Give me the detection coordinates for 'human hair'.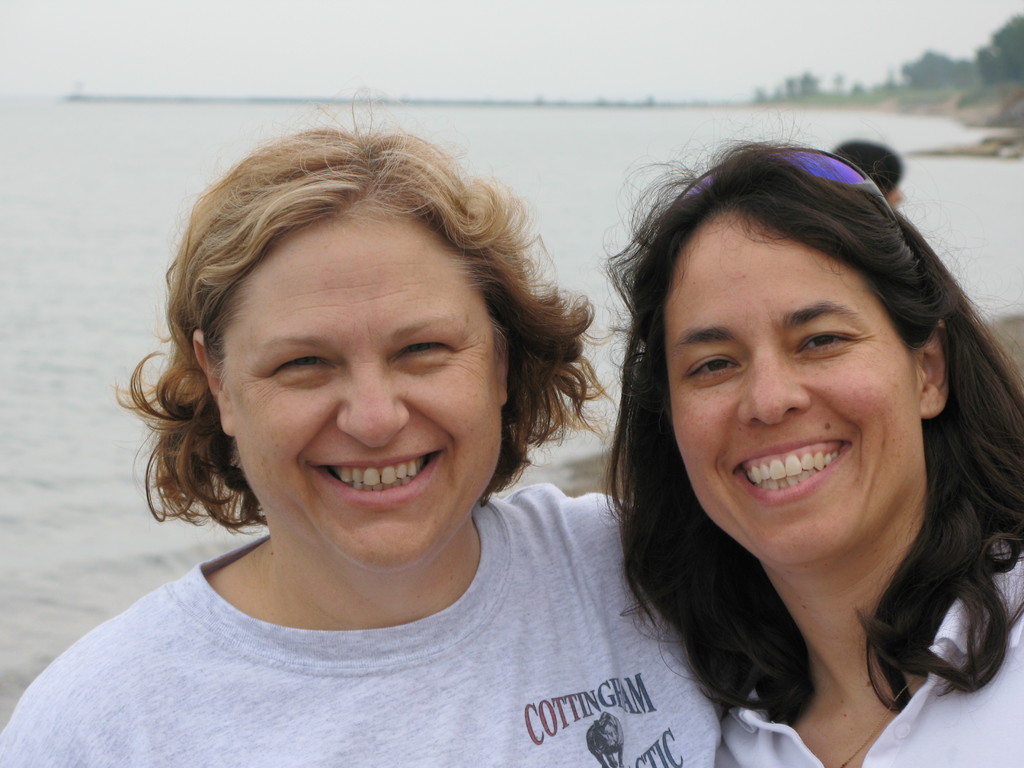
134 131 572 563.
